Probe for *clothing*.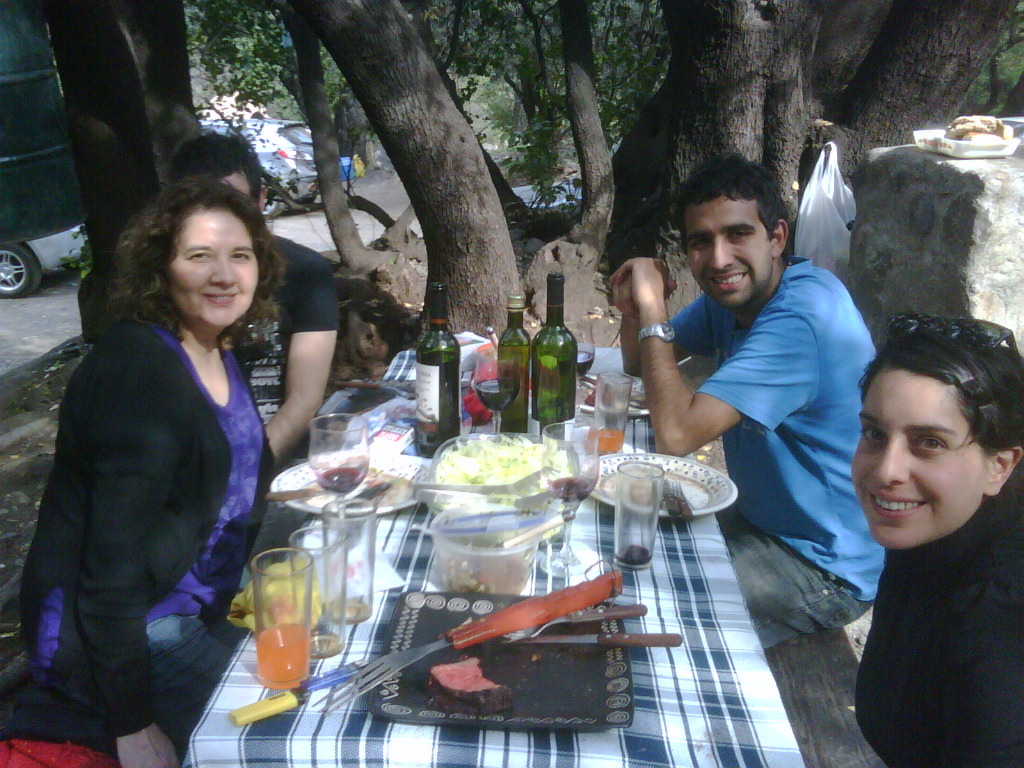
Probe result: 851,493,1022,767.
